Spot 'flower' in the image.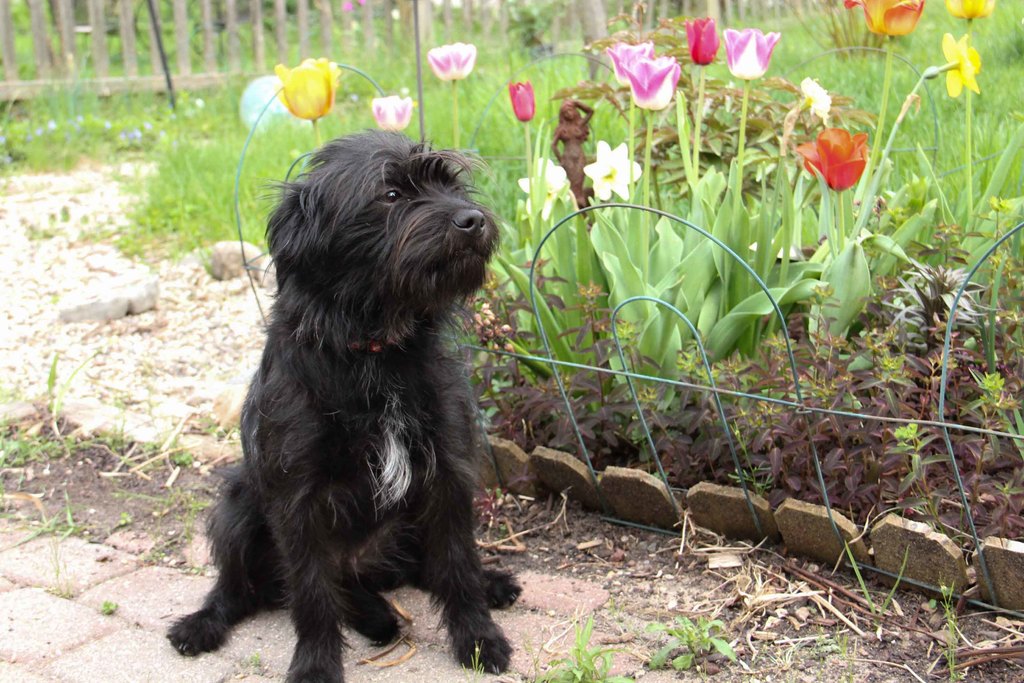
'flower' found at region(935, 26, 984, 101).
